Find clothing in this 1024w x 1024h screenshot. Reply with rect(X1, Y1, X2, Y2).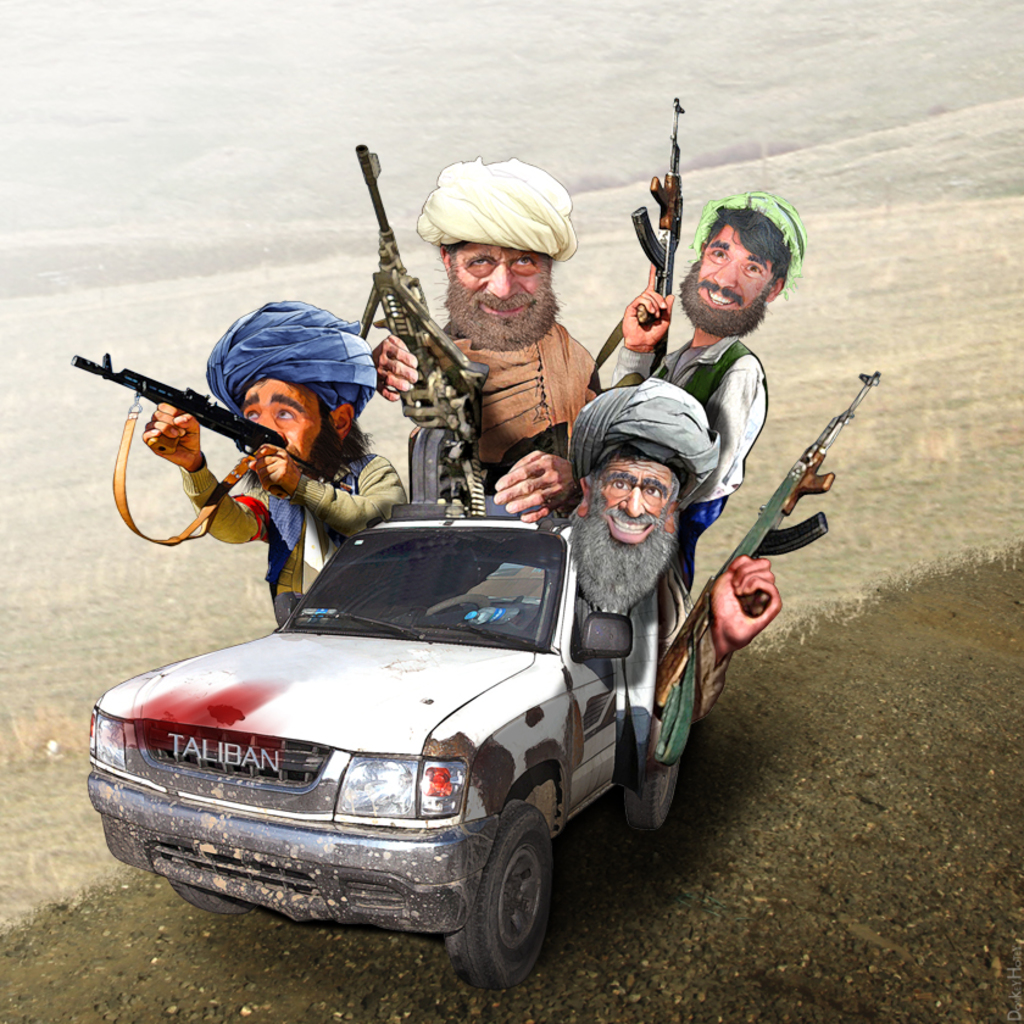
rect(533, 514, 729, 775).
